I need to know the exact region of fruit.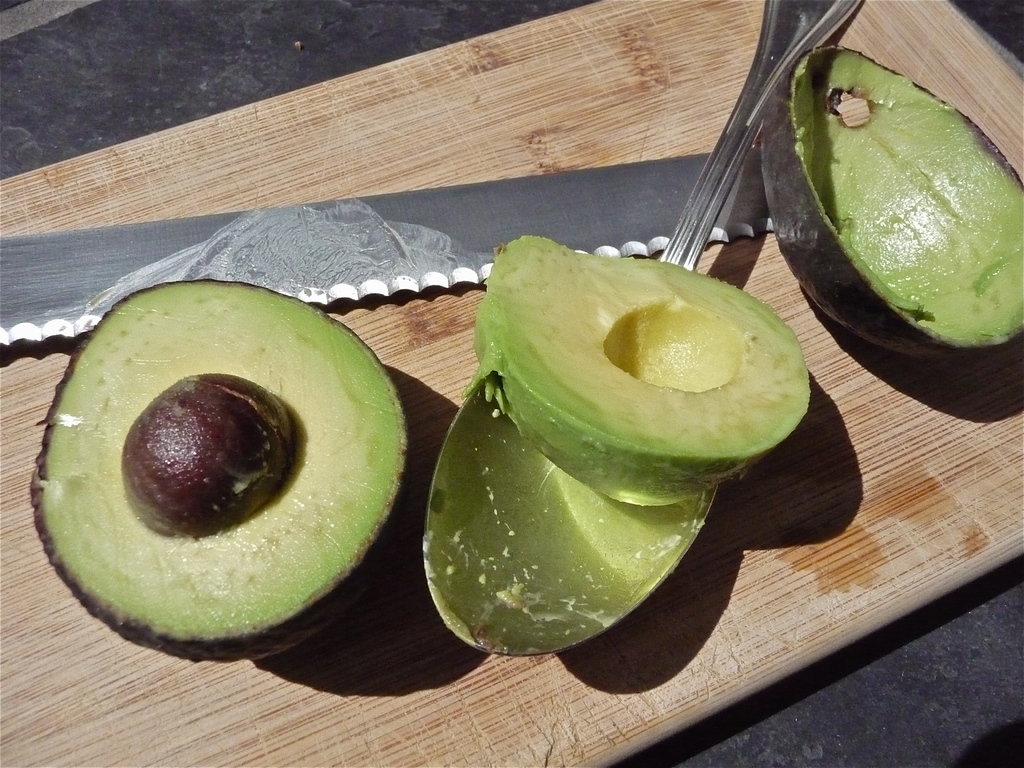
Region: 740, 43, 1023, 364.
